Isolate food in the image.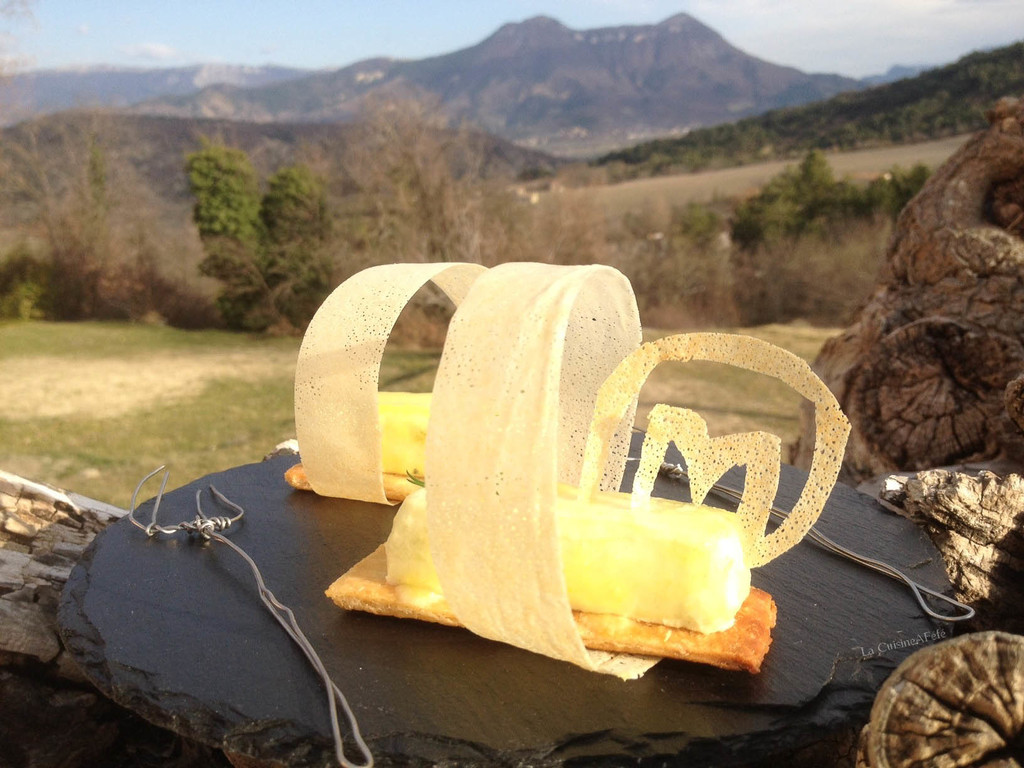
Isolated region: 285, 264, 488, 504.
